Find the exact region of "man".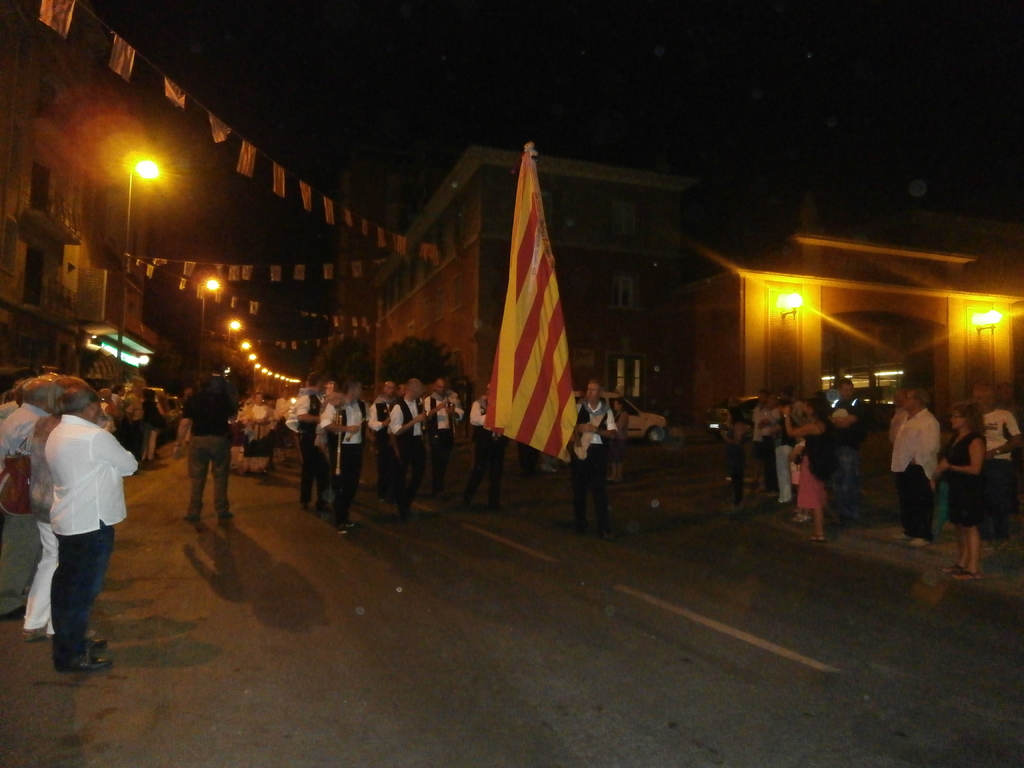
Exact region: (748, 388, 769, 493).
